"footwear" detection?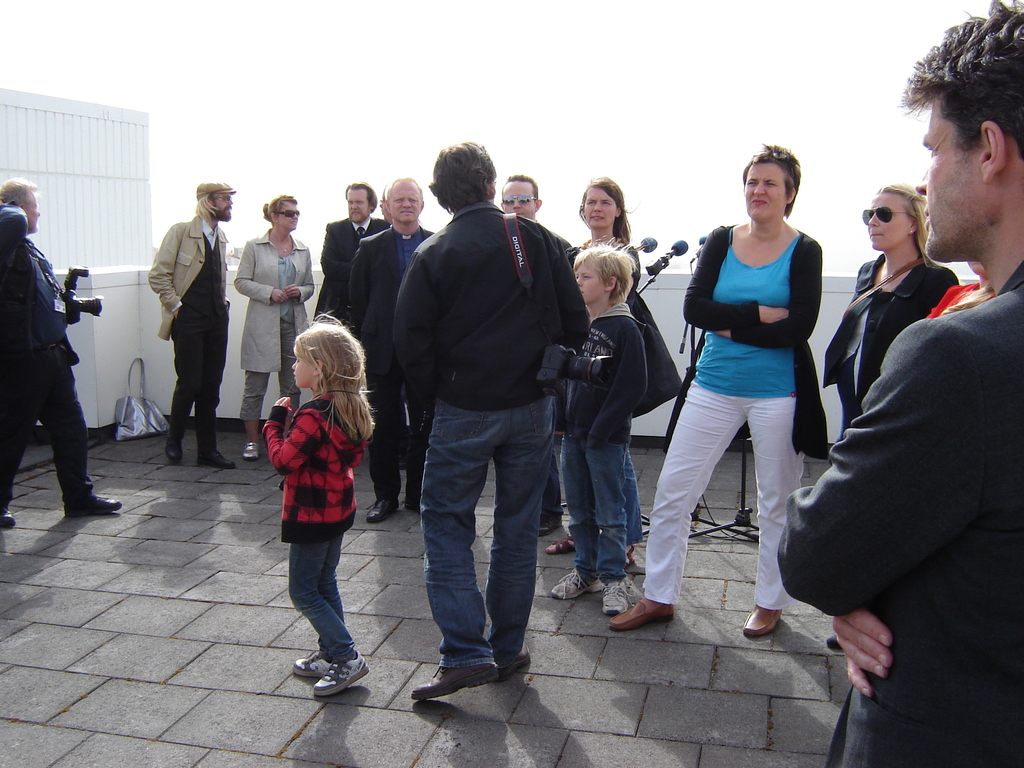
region(604, 573, 624, 618)
